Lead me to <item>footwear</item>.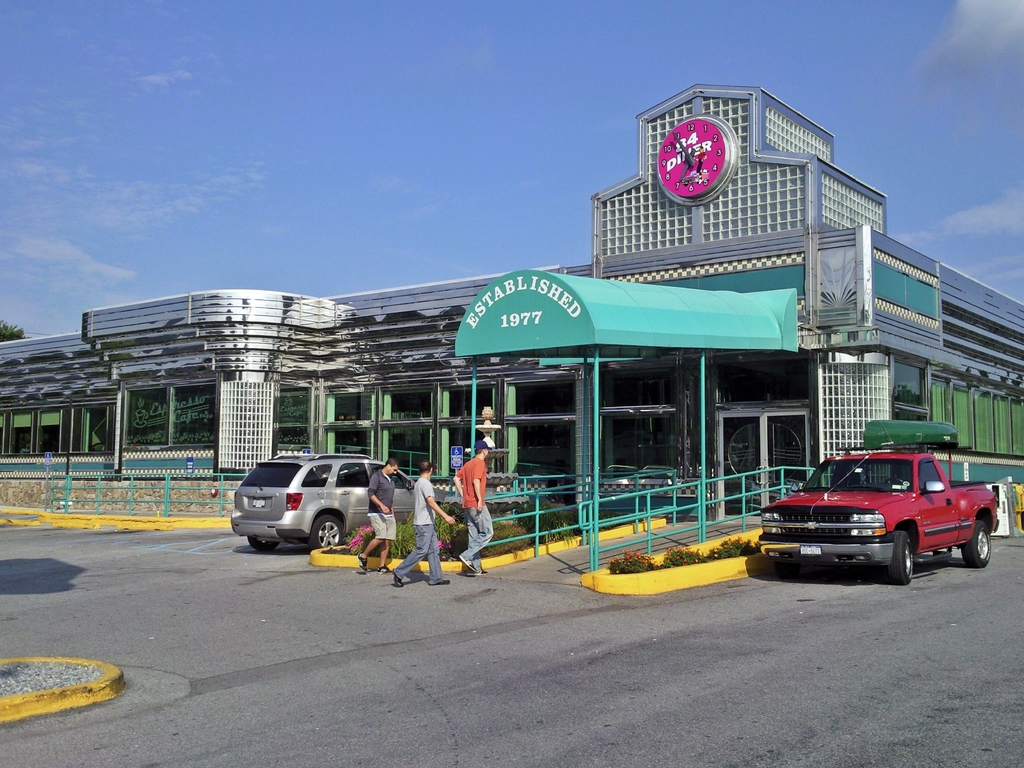
Lead to (x1=428, y1=579, x2=452, y2=586).
